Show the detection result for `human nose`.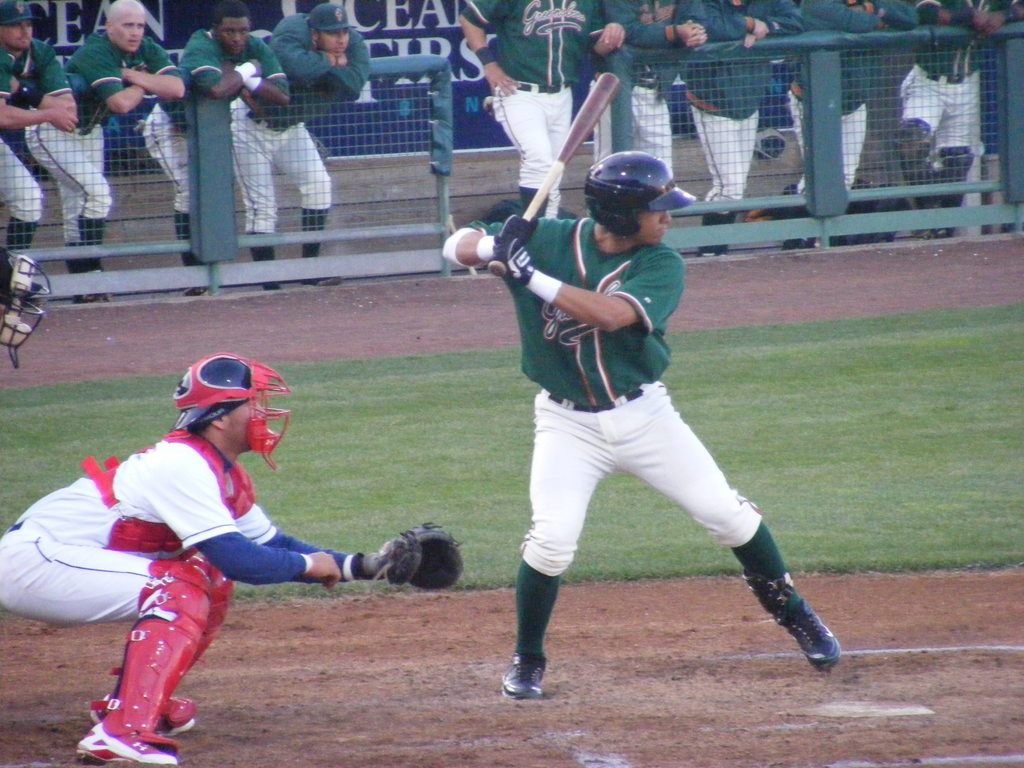
box=[337, 31, 346, 43].
